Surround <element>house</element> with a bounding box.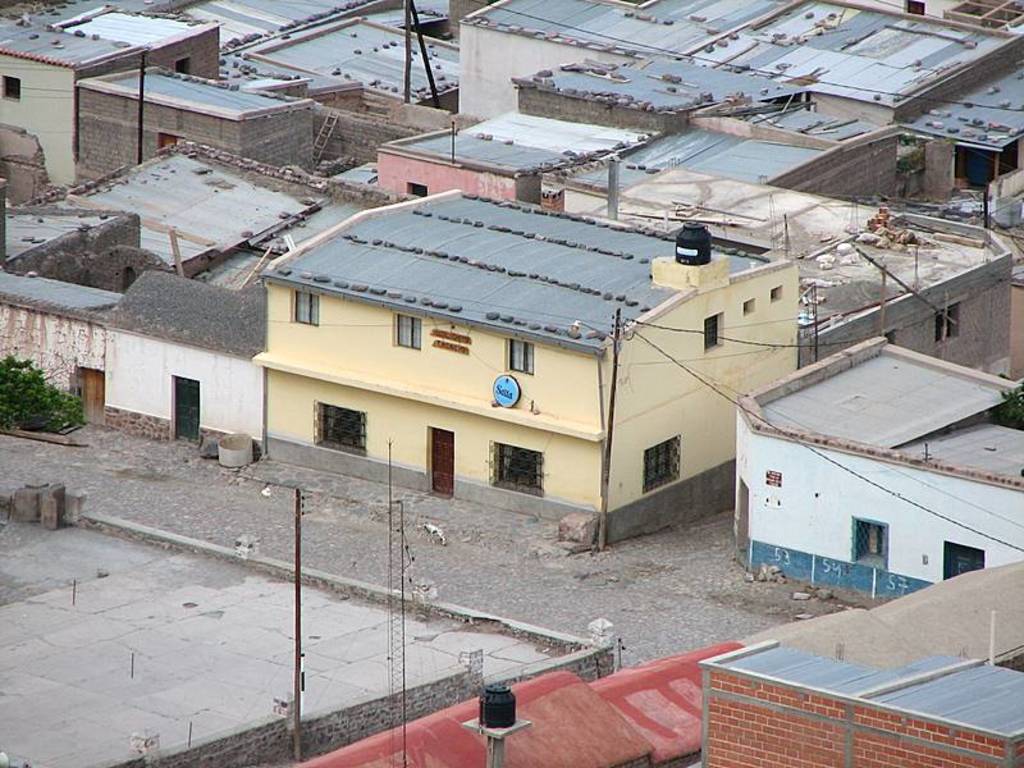
rect(219, 8, 463, 113).
